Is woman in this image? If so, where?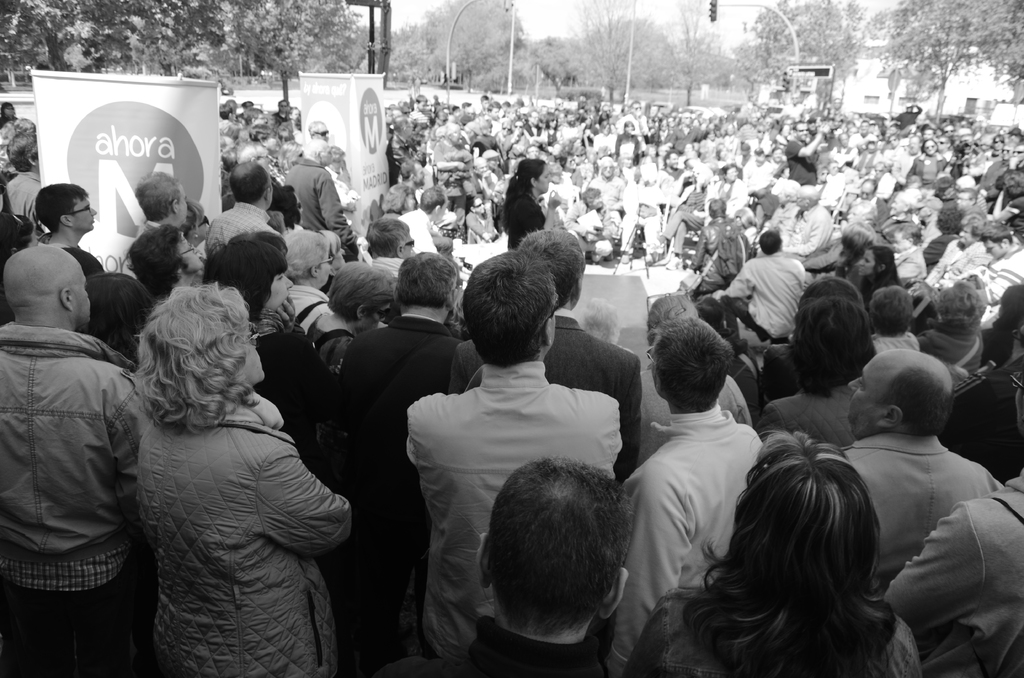
Yes, at x1=847 y1=240 x2=904 y2=306.
